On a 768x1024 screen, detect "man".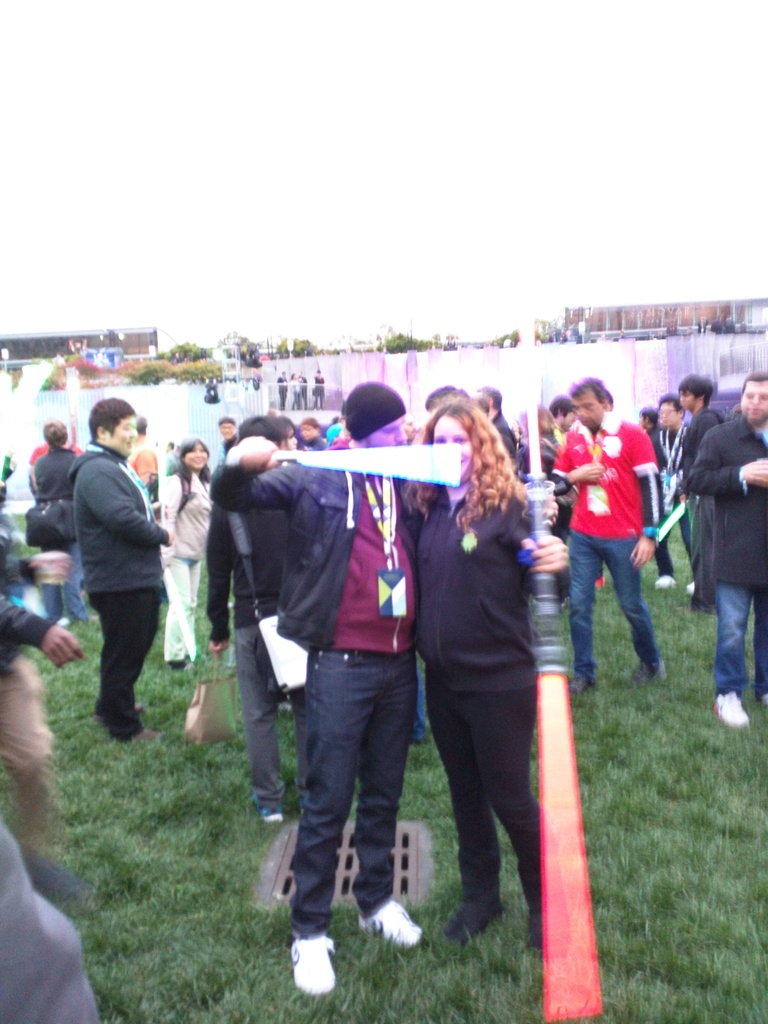
pyautogui.locateOnScreen(477, 384, 526, 459).
